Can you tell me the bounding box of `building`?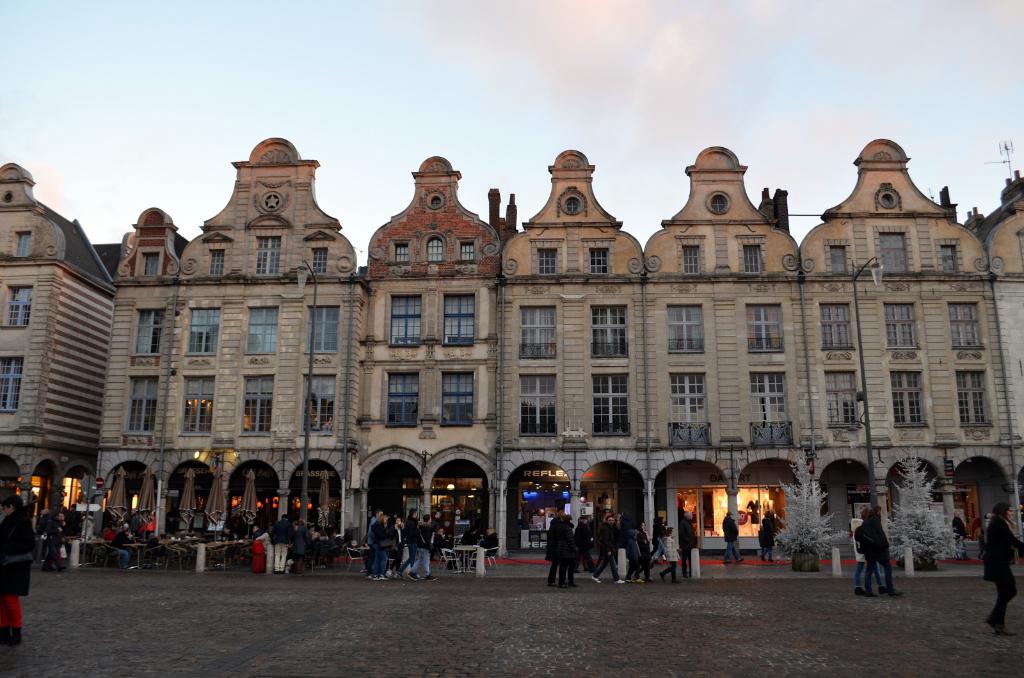
<box>0,168,113,549</box>.
